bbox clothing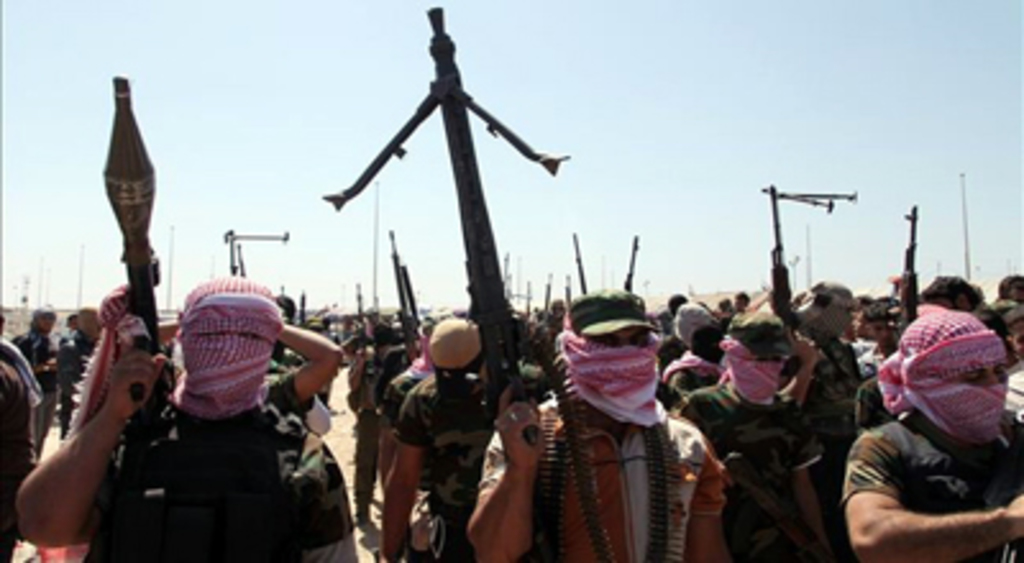
select_region(476, 392, 730, 560)
